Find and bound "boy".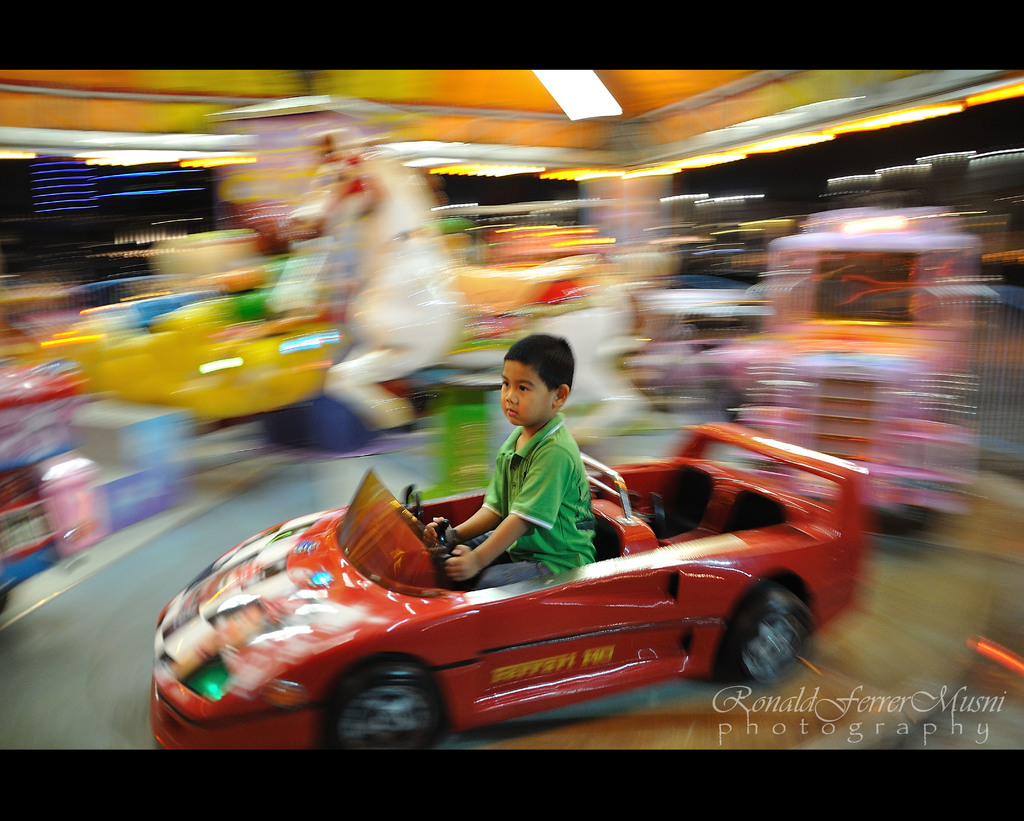
Bound: select_region(454, 333, 627, 582).
